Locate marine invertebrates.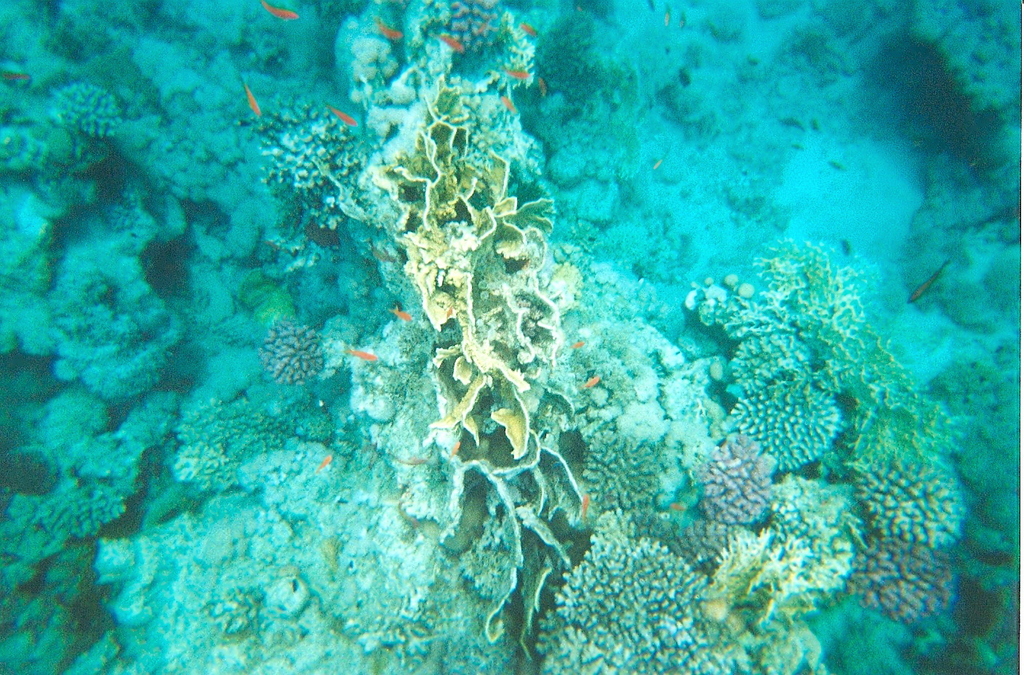
Bounding box: pyautogui.locateOnScreen(709, 366, 846, 473).
